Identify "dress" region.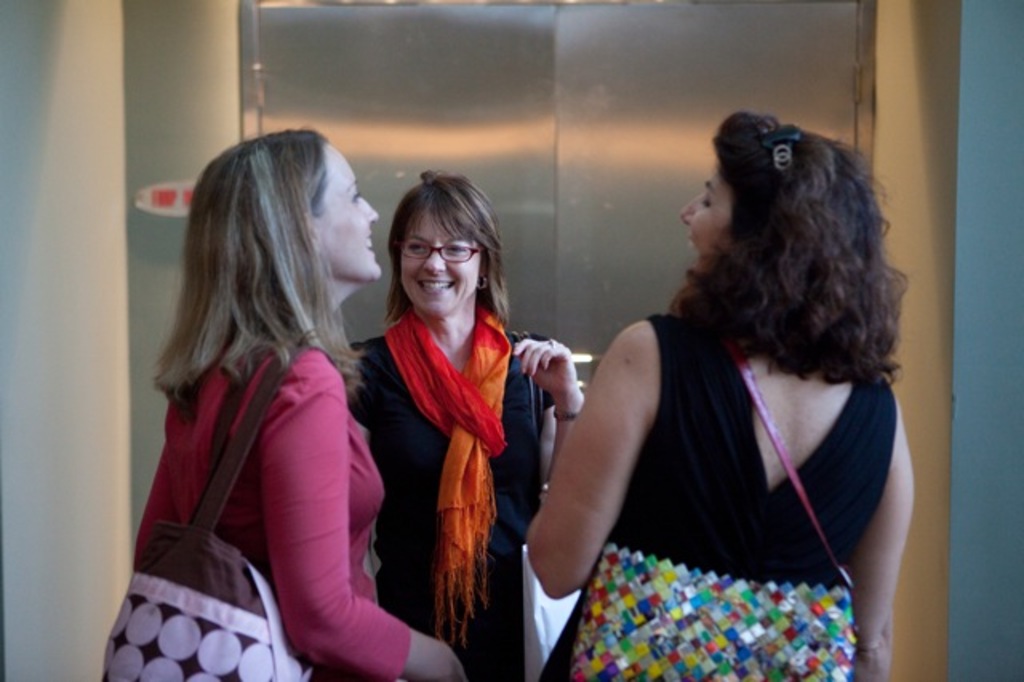
Region: rect(538, 314, 894, 680).
